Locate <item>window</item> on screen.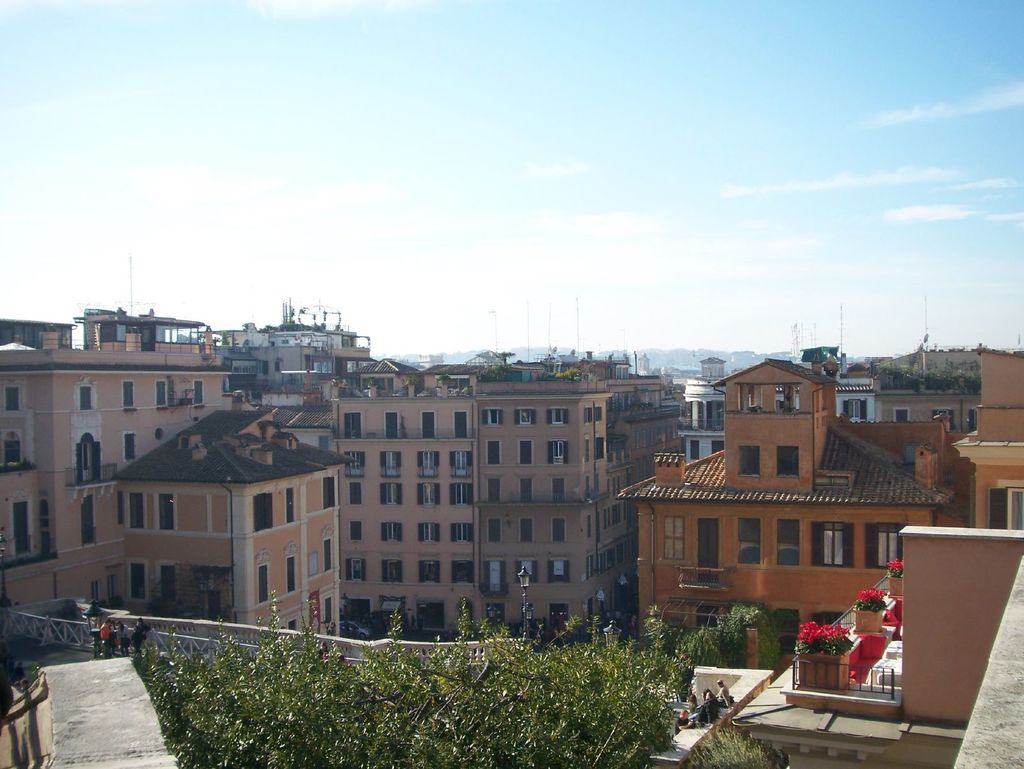
On screen at rect(513, 408, 531, 428).
